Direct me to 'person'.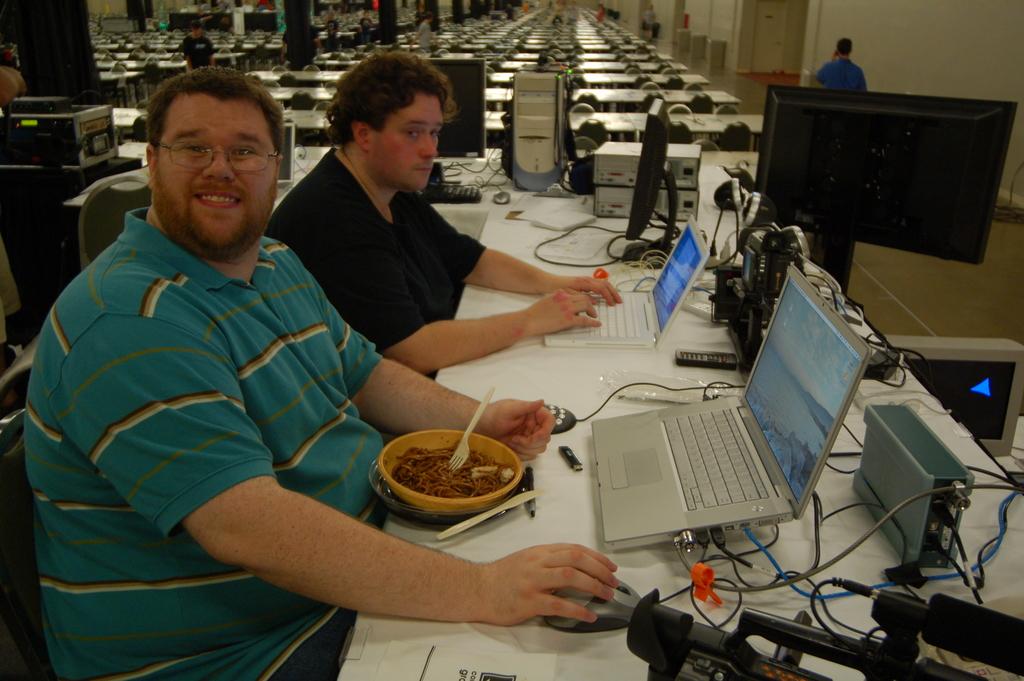
Direction: left=815, top=38, right=870, bottom=90.
